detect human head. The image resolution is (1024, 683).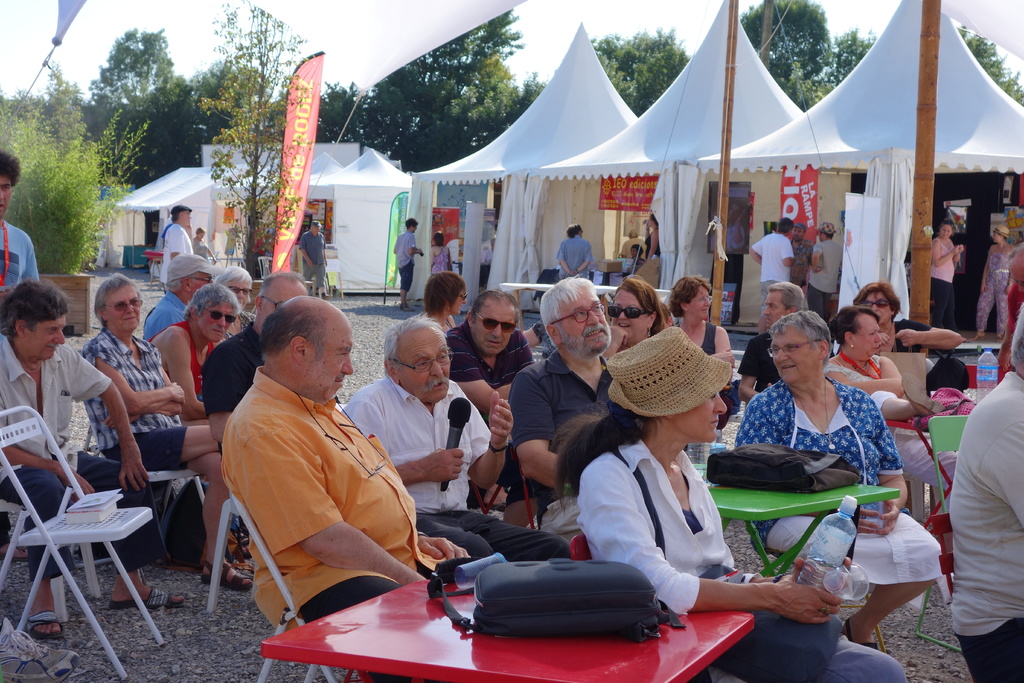
[772, 309, 832, 387].
